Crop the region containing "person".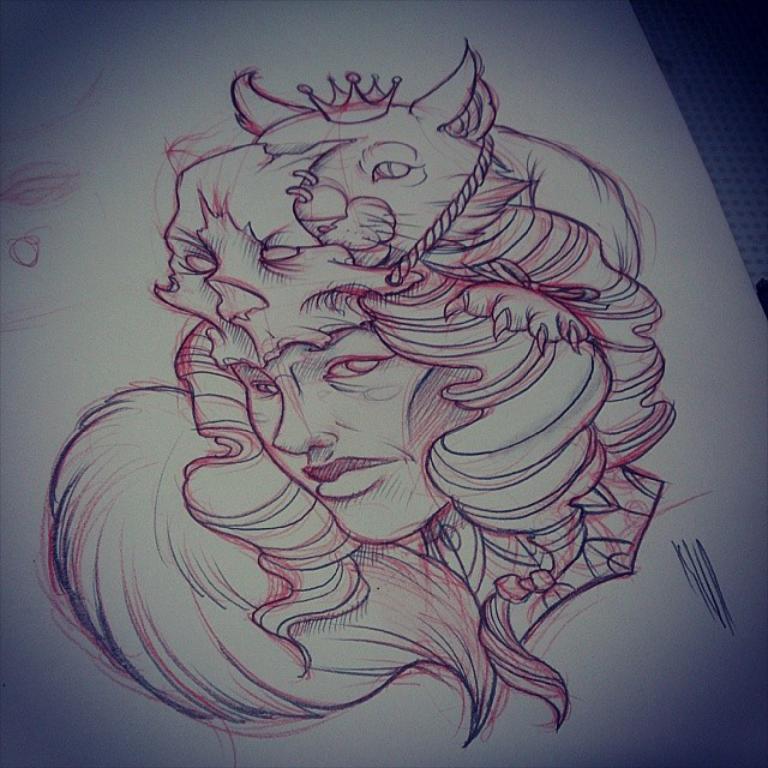
Crop region: crop(41, 29, 683, 752).
